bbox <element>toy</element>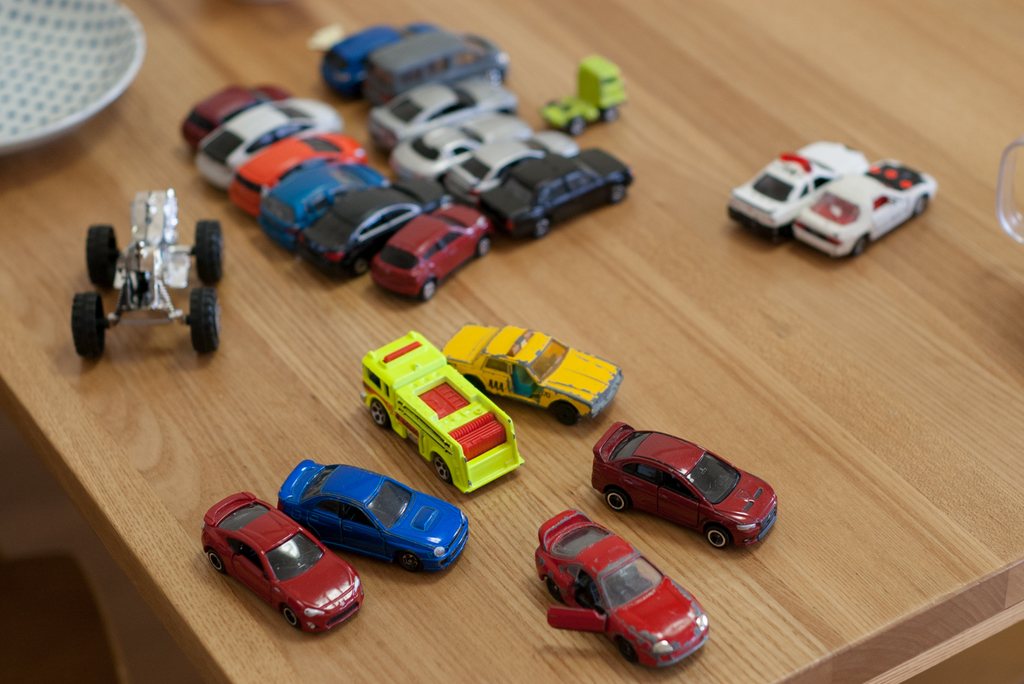
bbox=(435, 321, 624, 430)
